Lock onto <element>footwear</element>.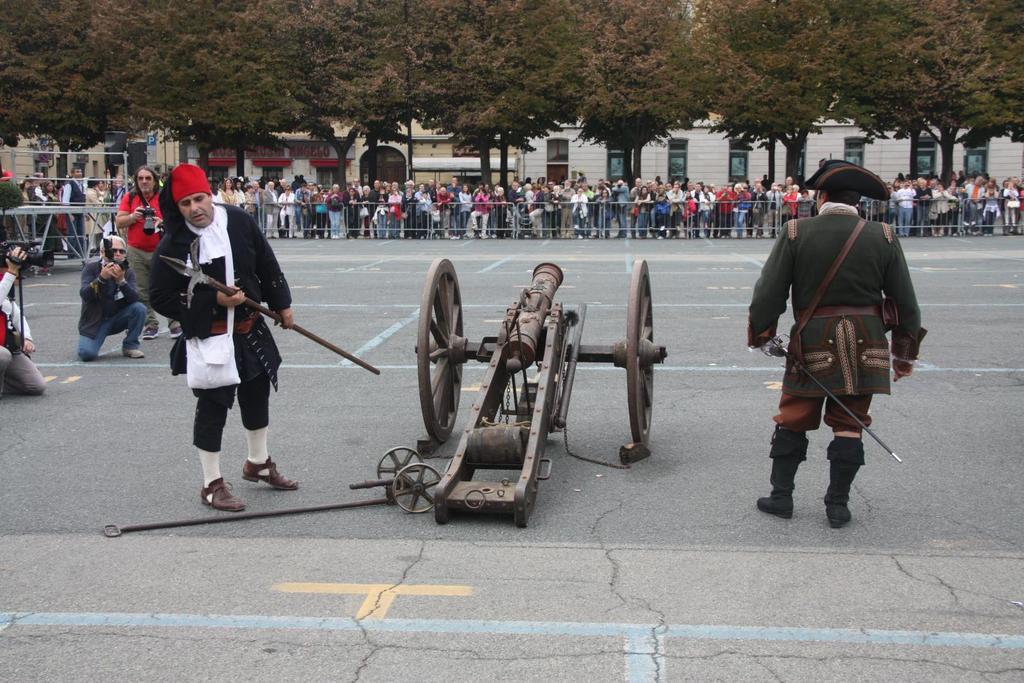
Locked: 197,474,246,510.
